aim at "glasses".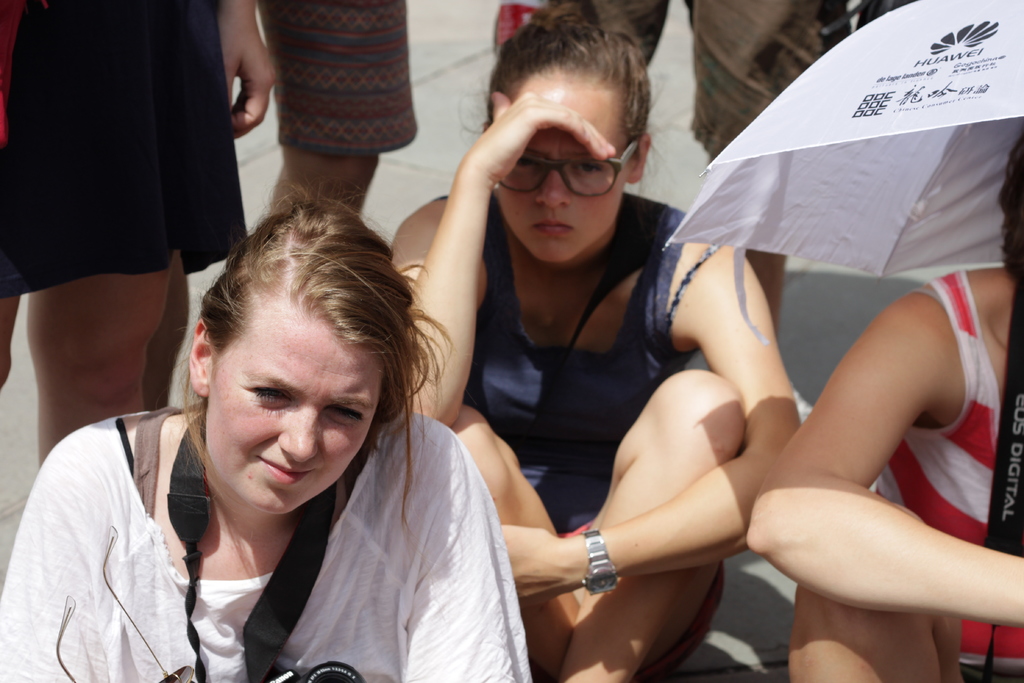
Aimed at locate(499, 126, 657, 197).
